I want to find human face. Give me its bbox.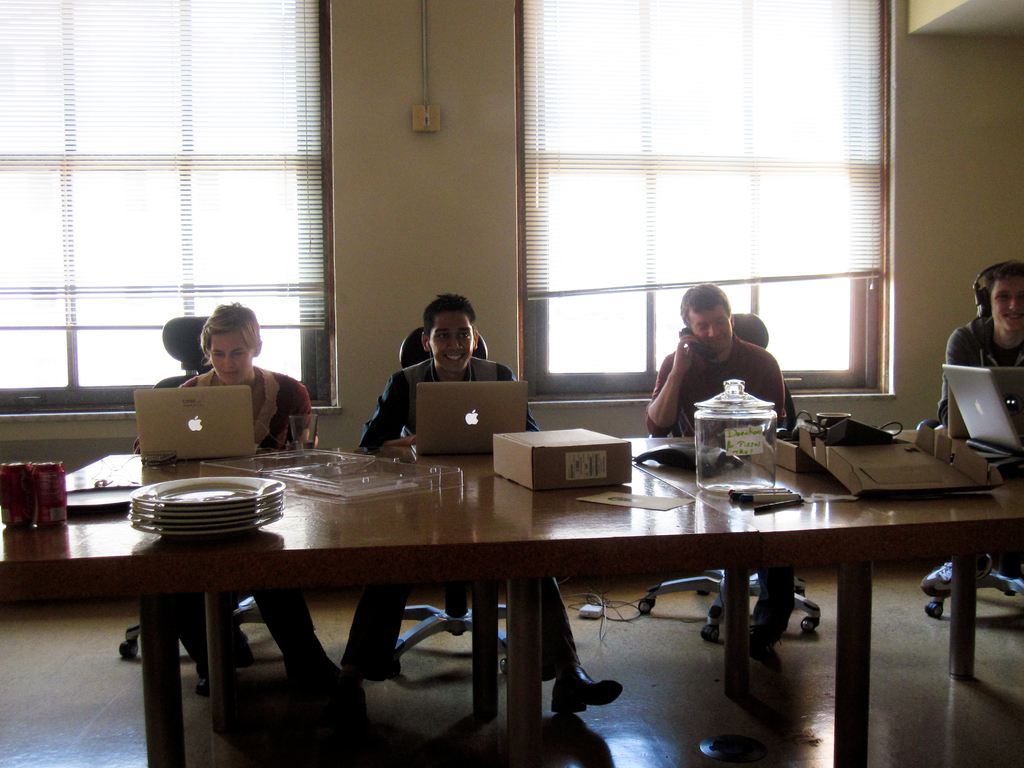
x1=429 y1=313 x2=474 y2=371.
